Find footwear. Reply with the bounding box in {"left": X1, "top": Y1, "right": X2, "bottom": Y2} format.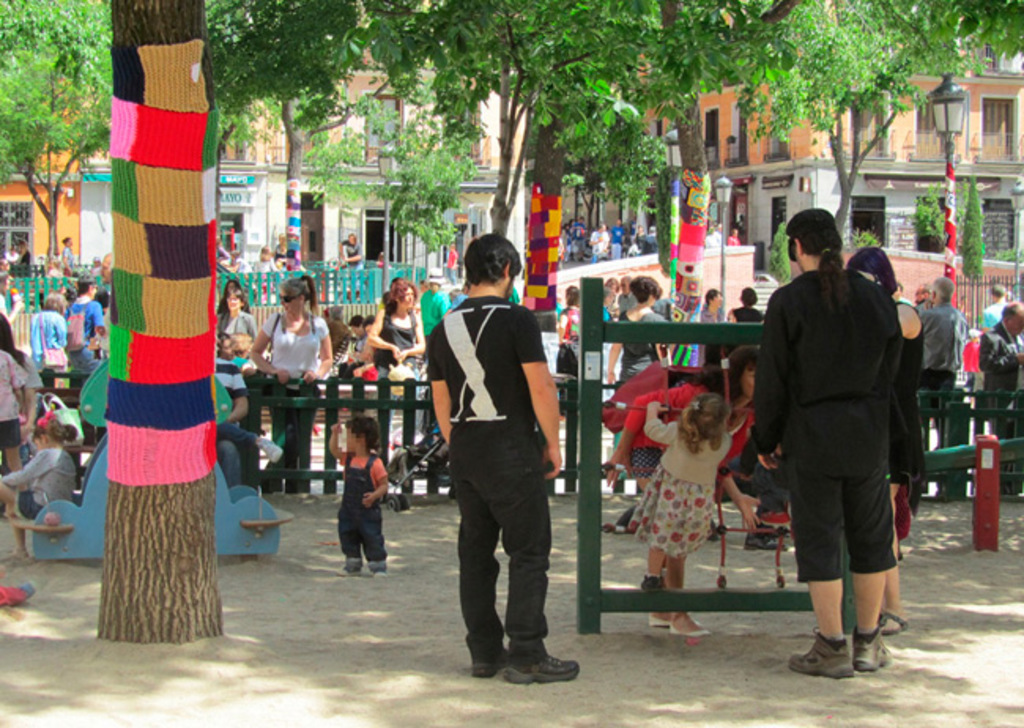
{"left": 796, "top": 624, "right": 879, "bottom": 684}.
